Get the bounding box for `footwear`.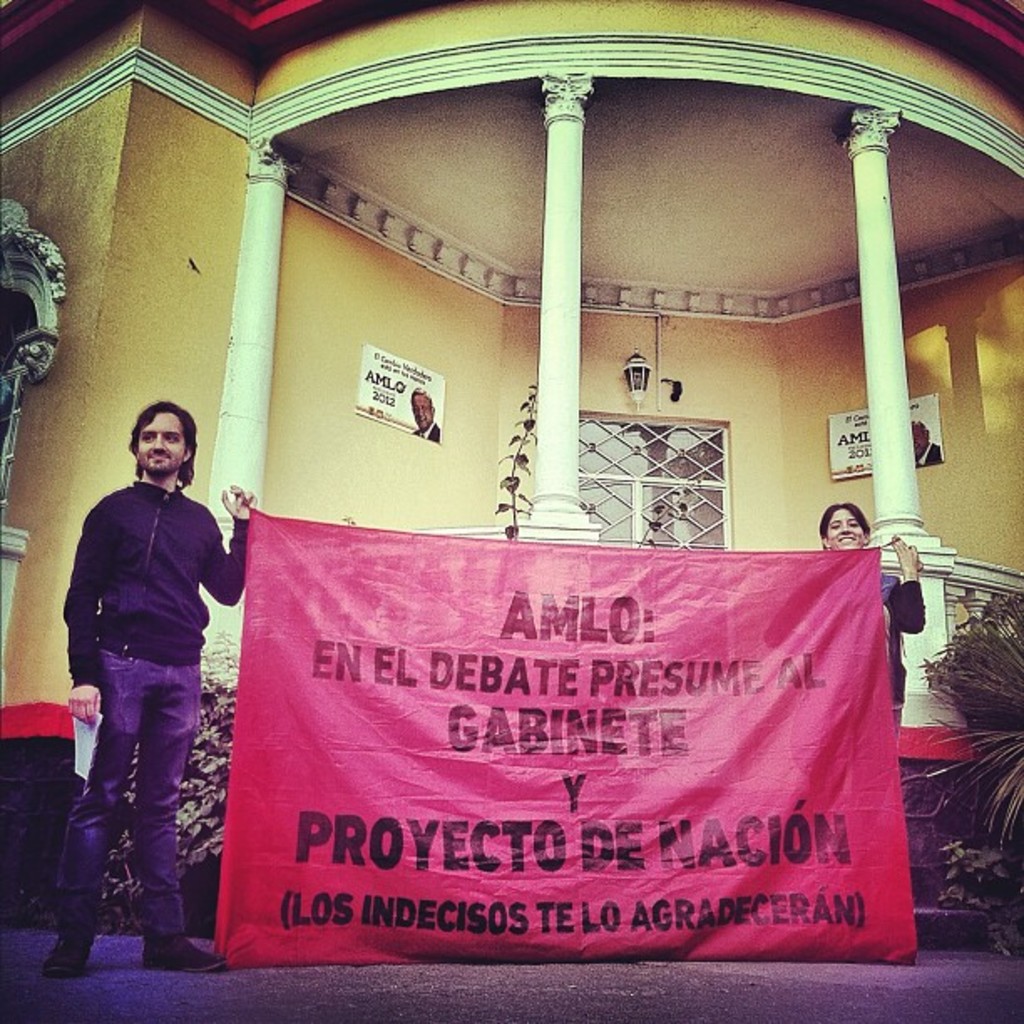
Rect(144, 939, 223, 970).
